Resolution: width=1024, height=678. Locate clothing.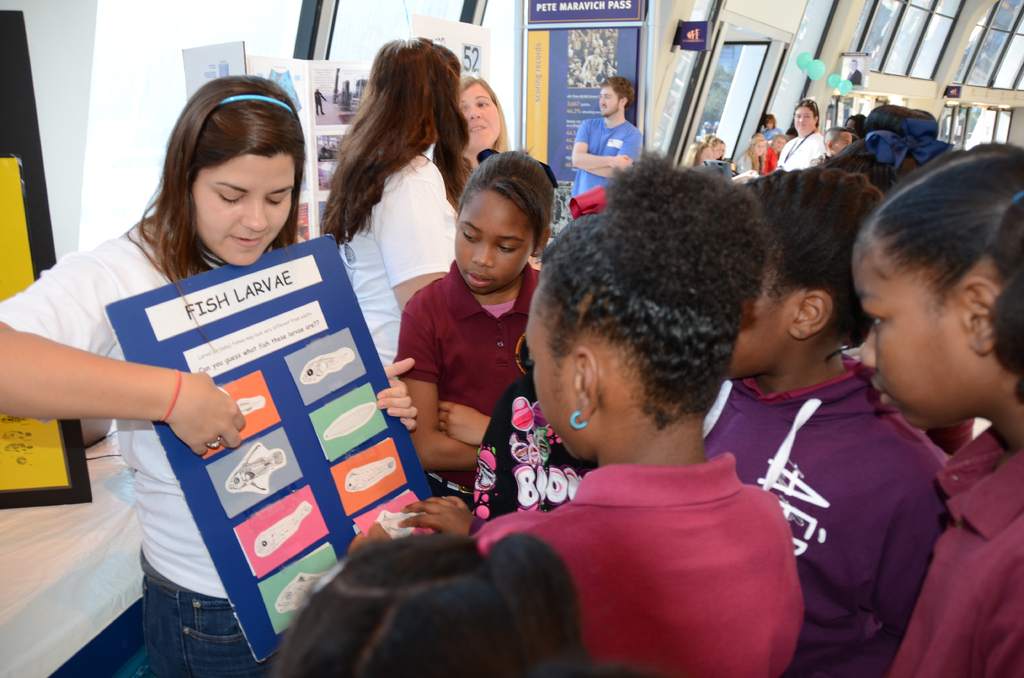
<bbox>874, 451, 1021, 677</bbox>.
